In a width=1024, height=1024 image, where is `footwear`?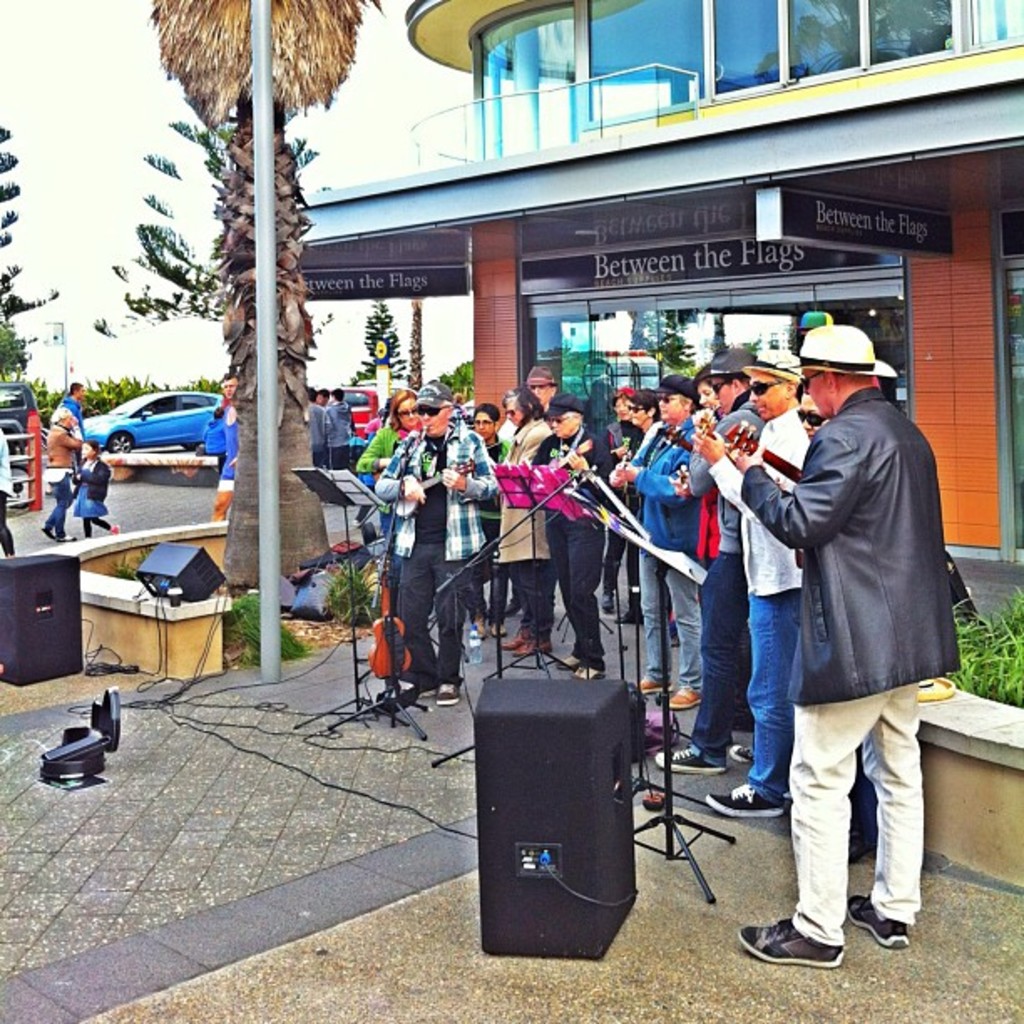
locate(664, 683, 694, 706).
